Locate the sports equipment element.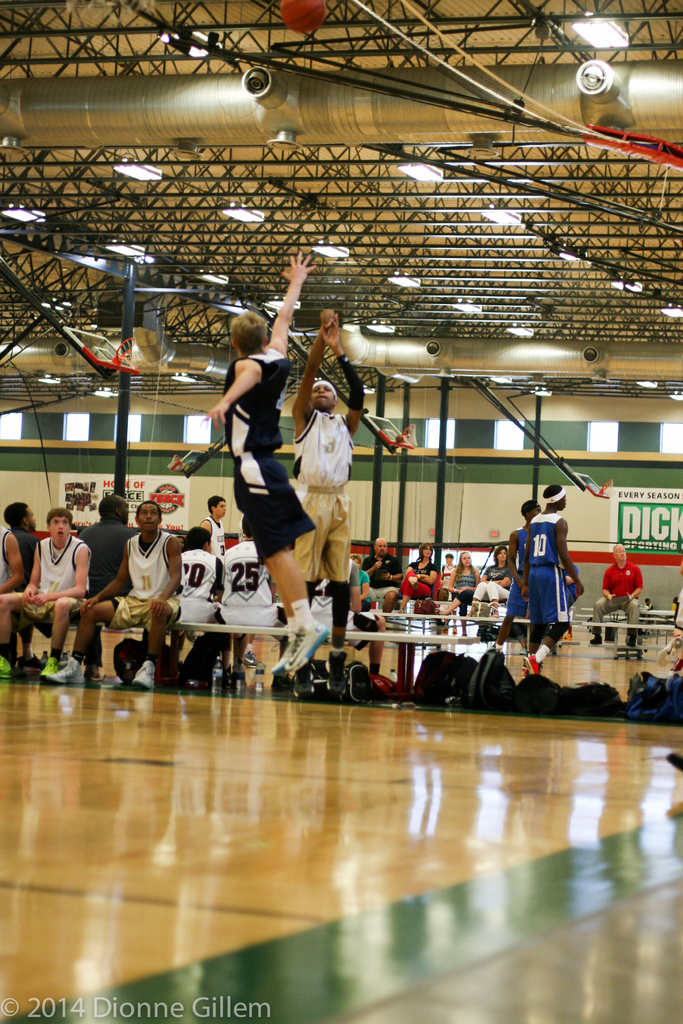
Element bbox: locate(296, 660, 315, 699).
